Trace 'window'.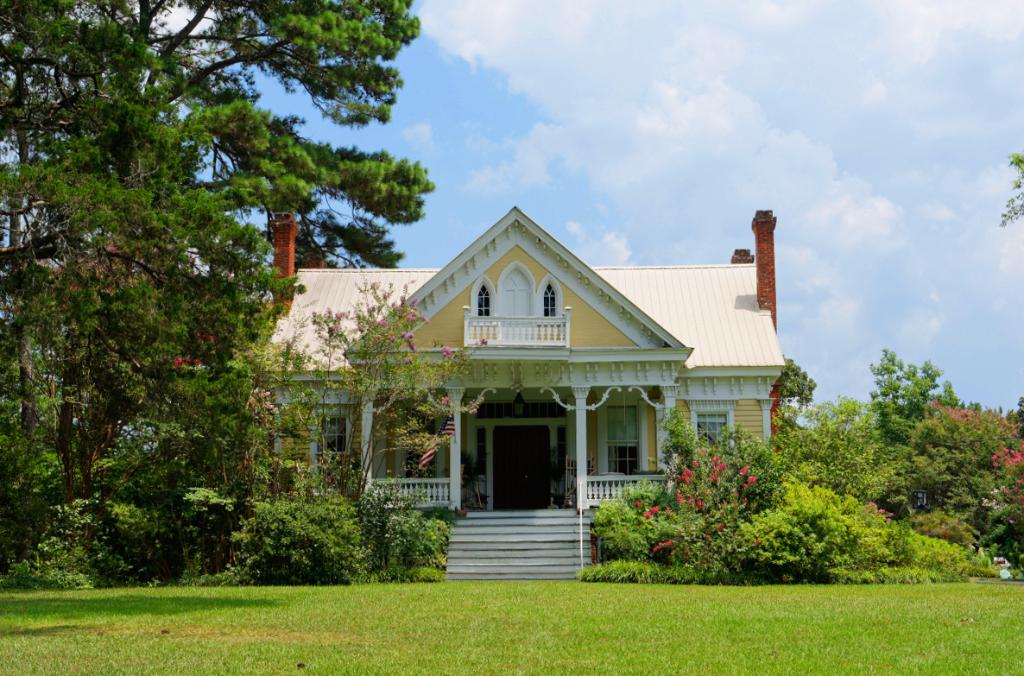
Traced to (left=314, top=412, right=350, bottom=454).
